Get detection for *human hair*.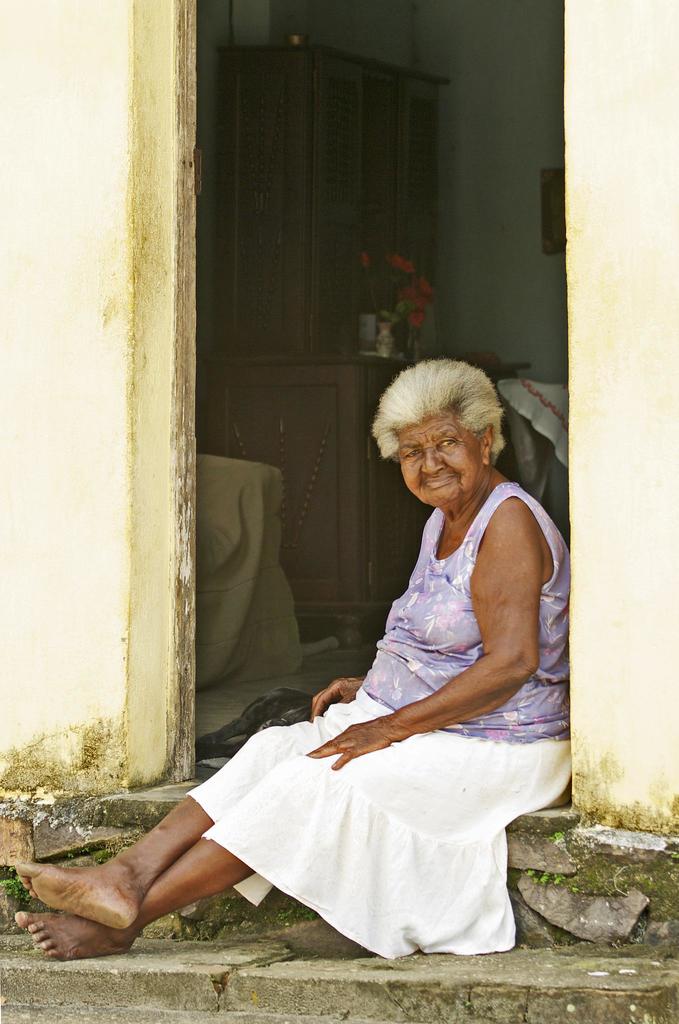
Detection: {"x1": 391, "y1": 363, "x2": 505, "y2": 480}.
